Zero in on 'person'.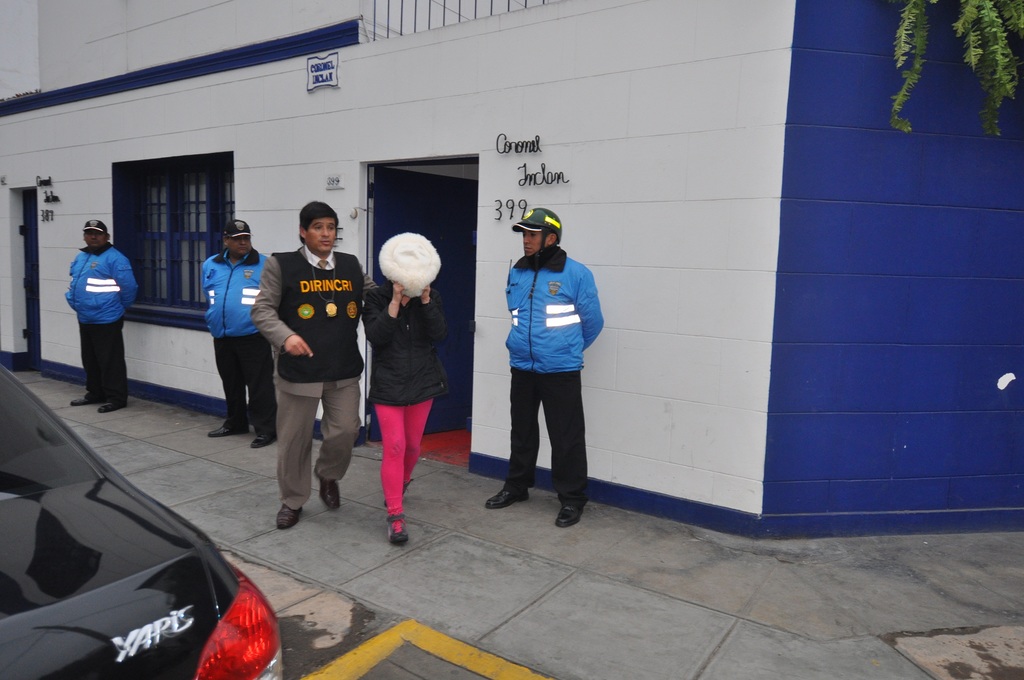
Zeroed in: pyautogui.locateOnScreen(63, 217, 141, 417).
